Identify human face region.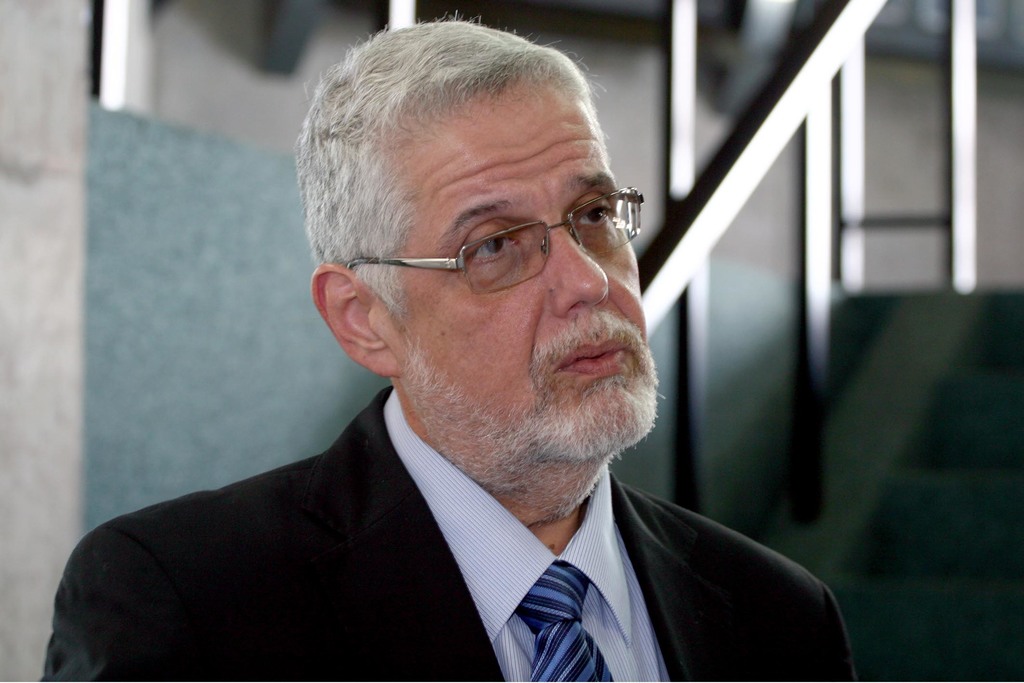
Region: <bbox>403, 99, 660, 448</bbox>.
